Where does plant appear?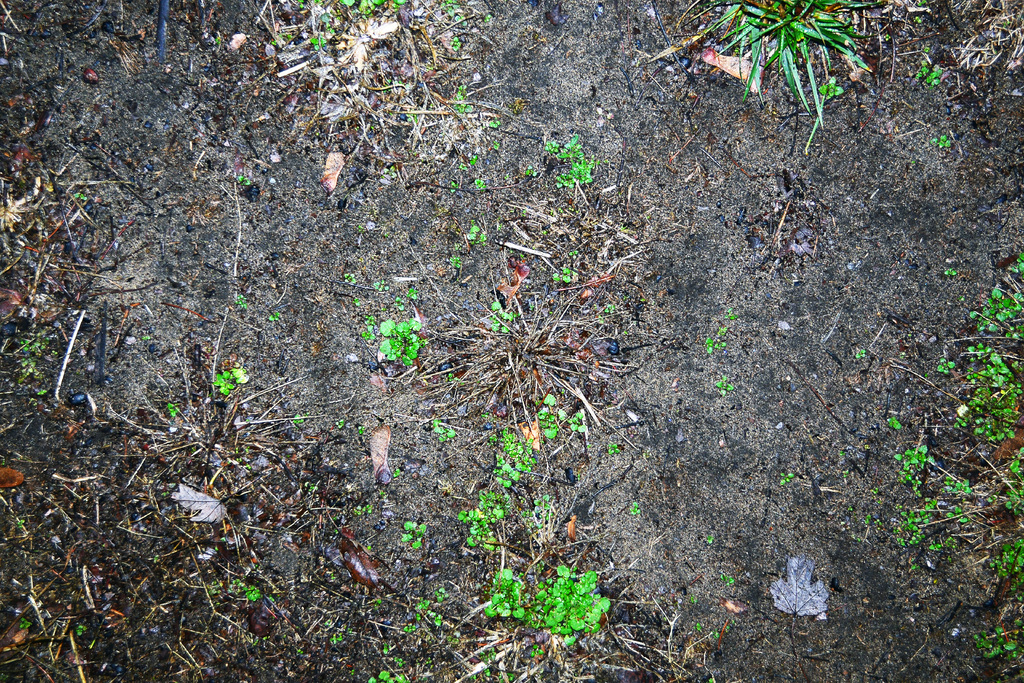
Appears at left=211, top=368, right=249, bottom=395.
